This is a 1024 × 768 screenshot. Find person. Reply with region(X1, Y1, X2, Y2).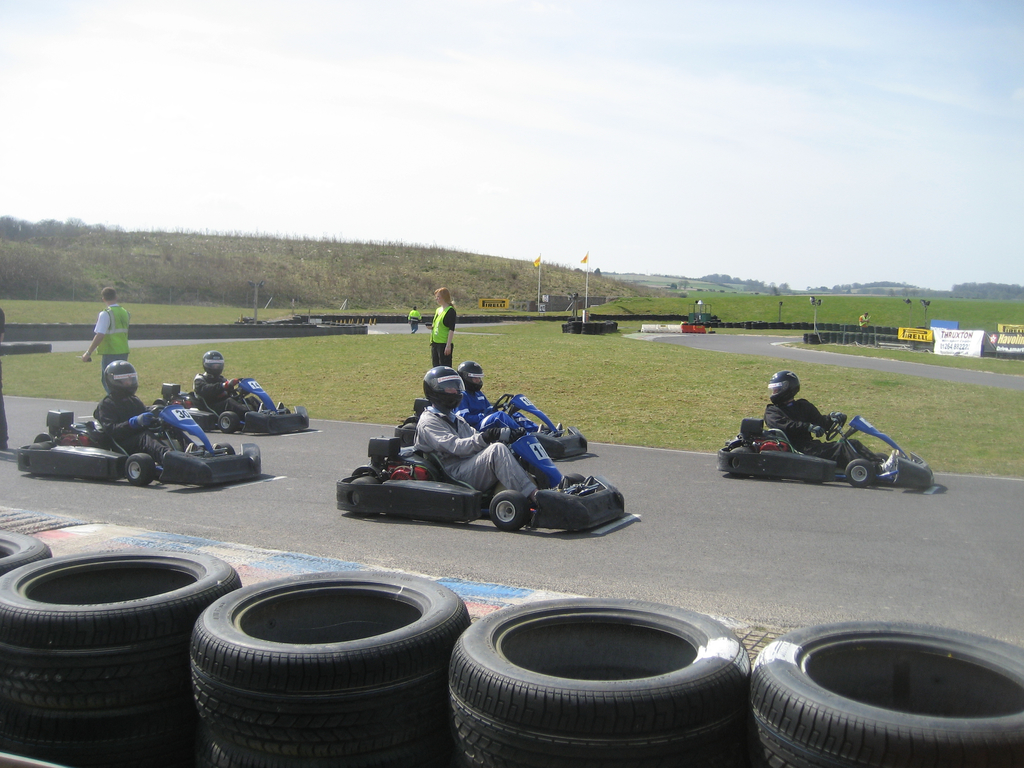
region(188, 342, 260, 424).
